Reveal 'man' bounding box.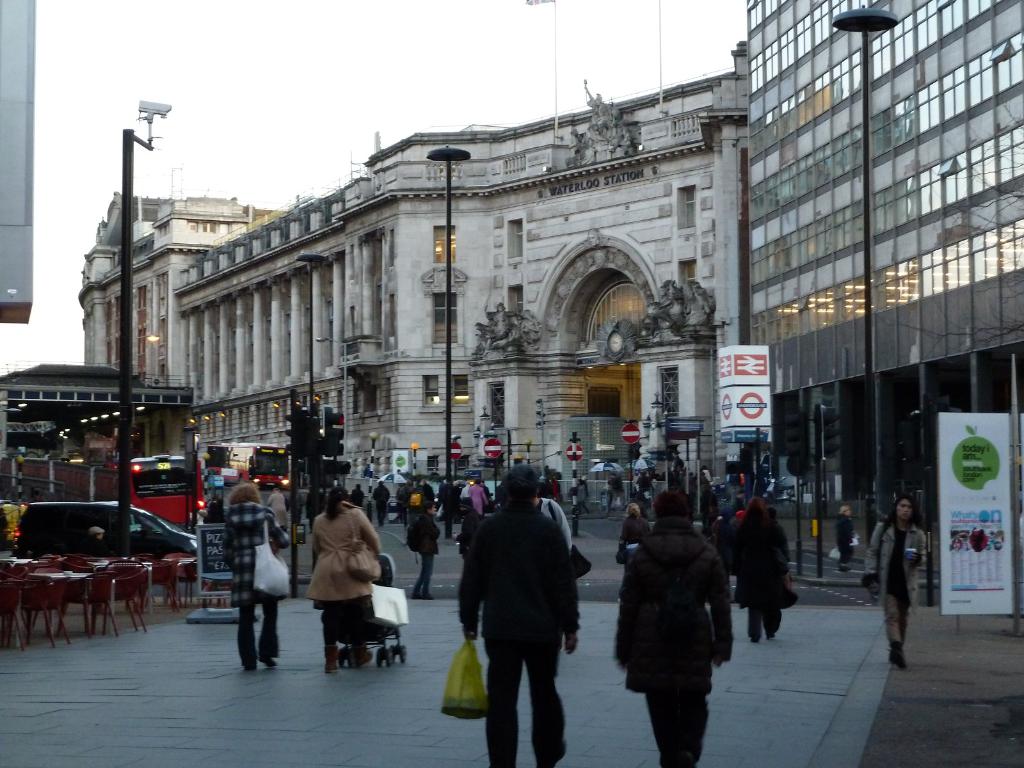
Revealed: 534, 492, 573, 555.
